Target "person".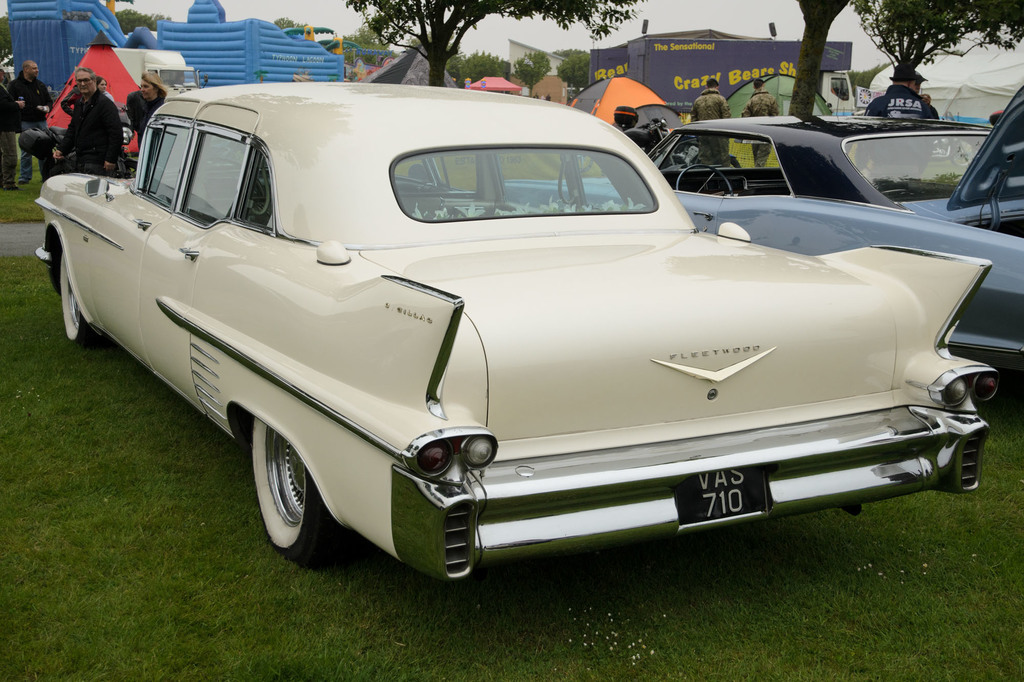
Target region: [865, 70, 927, 123].
